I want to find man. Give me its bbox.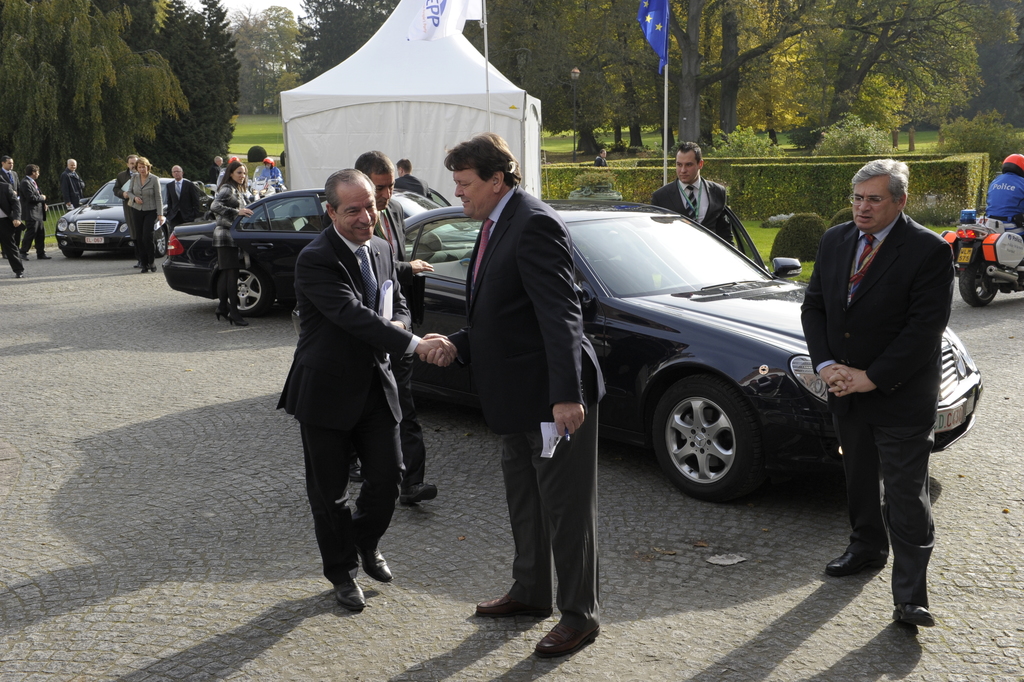
region(355, 153, 437, 506).
